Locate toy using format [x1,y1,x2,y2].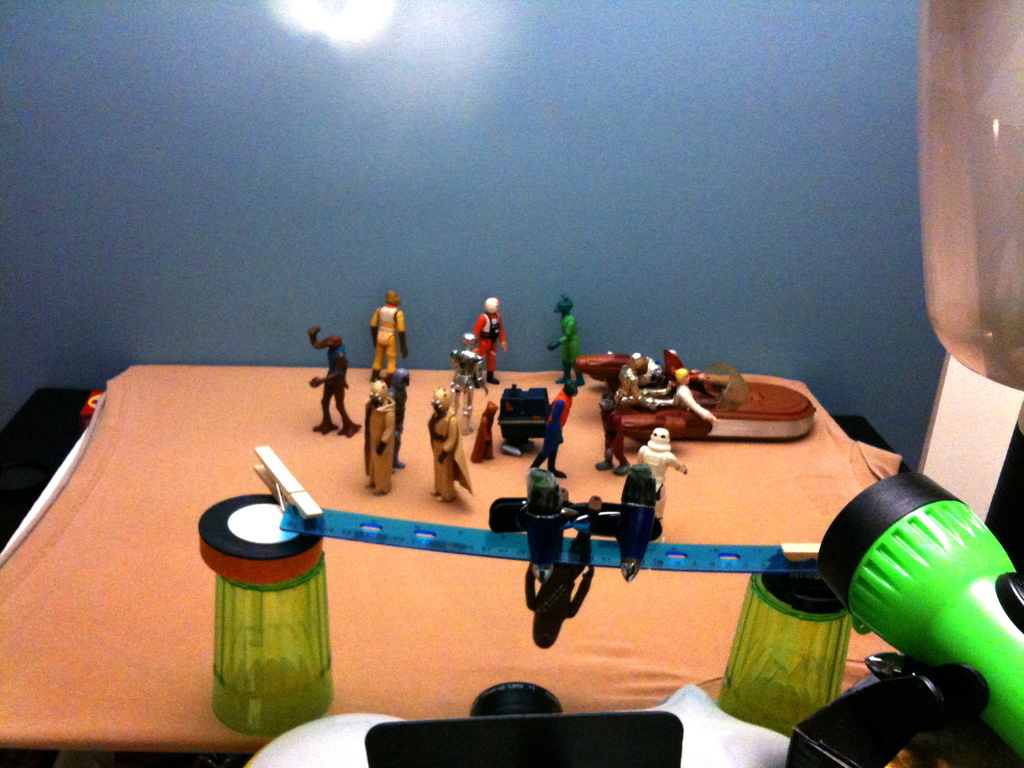
[428,387,472,501].
